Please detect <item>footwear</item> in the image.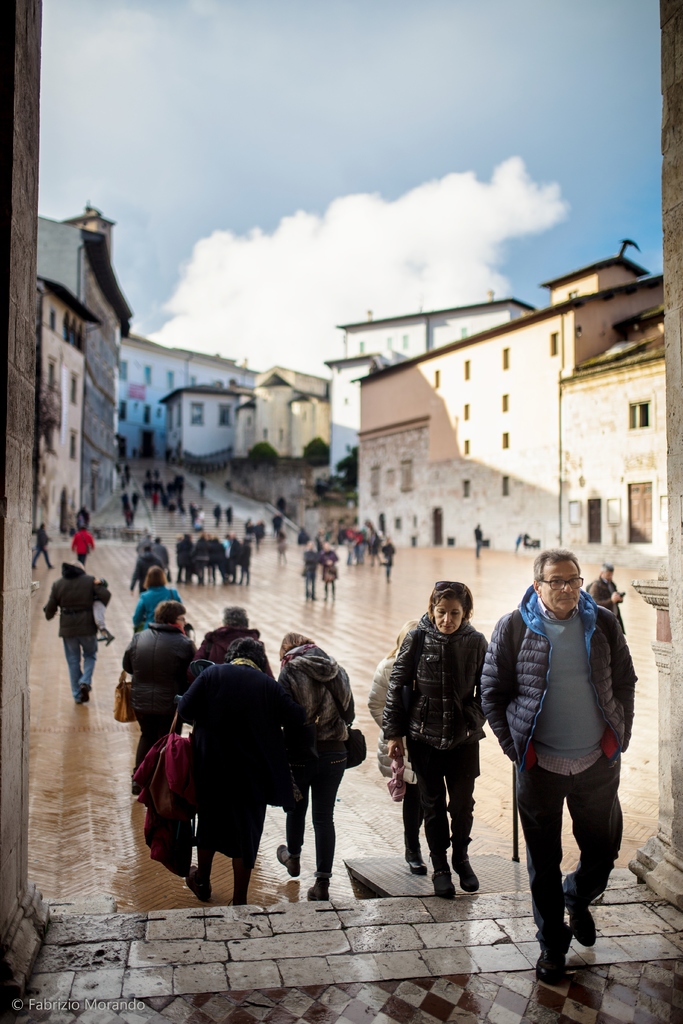
bbox(534, 945, 573, 984).
